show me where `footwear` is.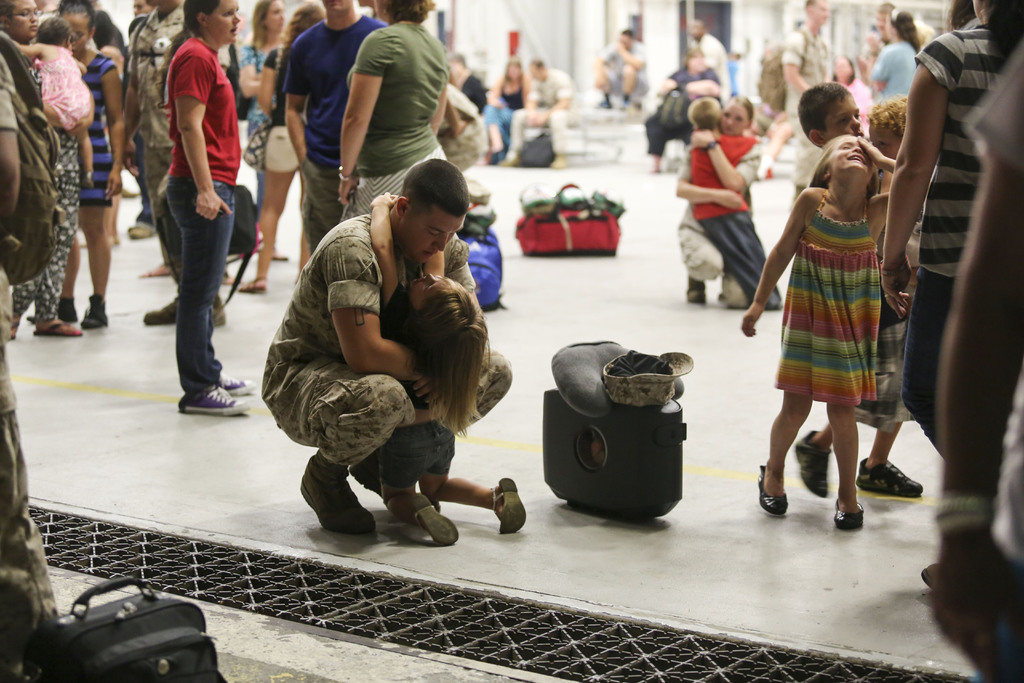
`footwear` is at box=[838, 506, 872, 534].
